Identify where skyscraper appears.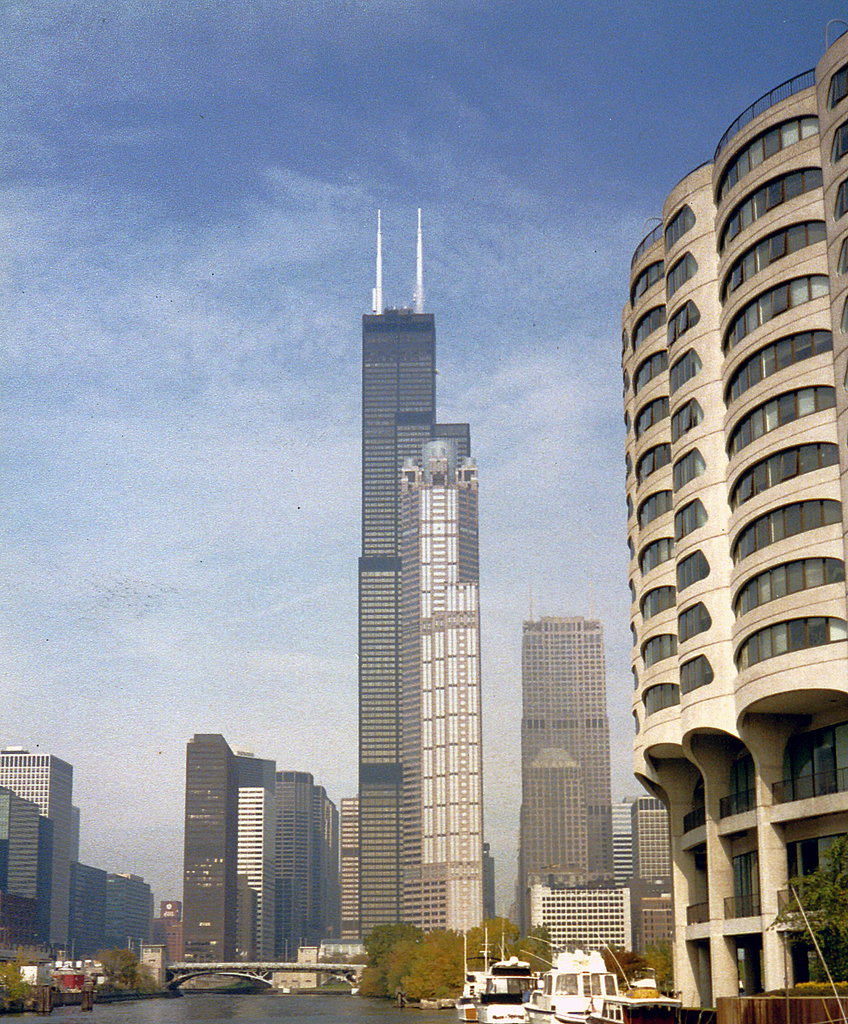
Appears at [608,17,847,1003].
